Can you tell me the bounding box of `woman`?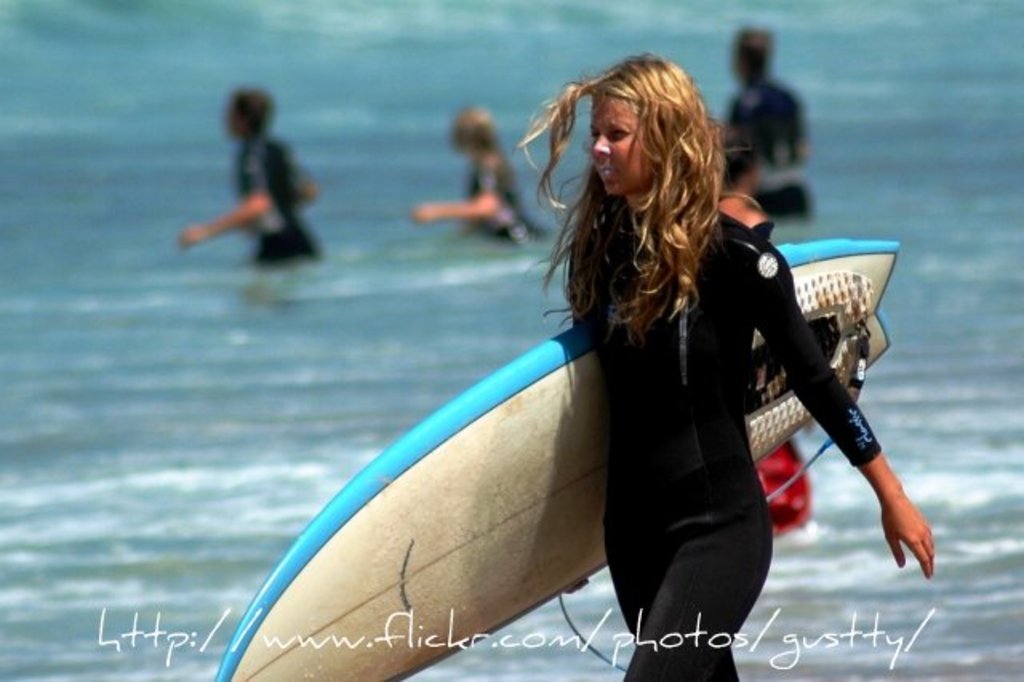
[x1=509, y1=50, x2=938, y2=680].
